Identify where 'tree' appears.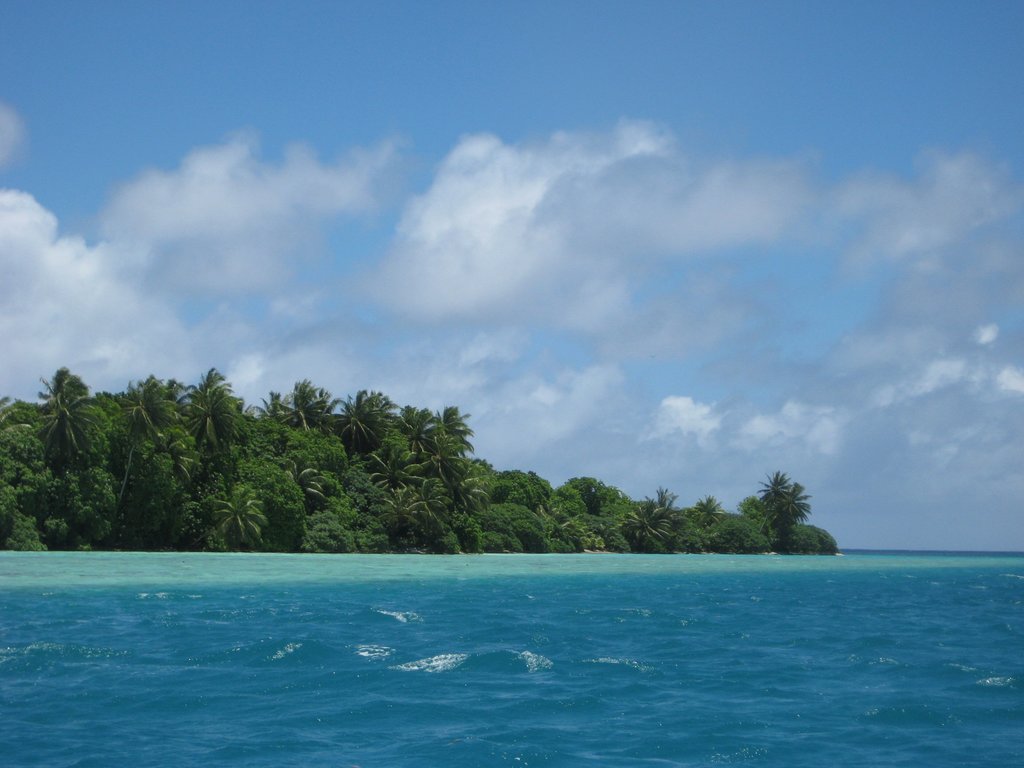
Appears at rect(98, 387, 152, 549).
